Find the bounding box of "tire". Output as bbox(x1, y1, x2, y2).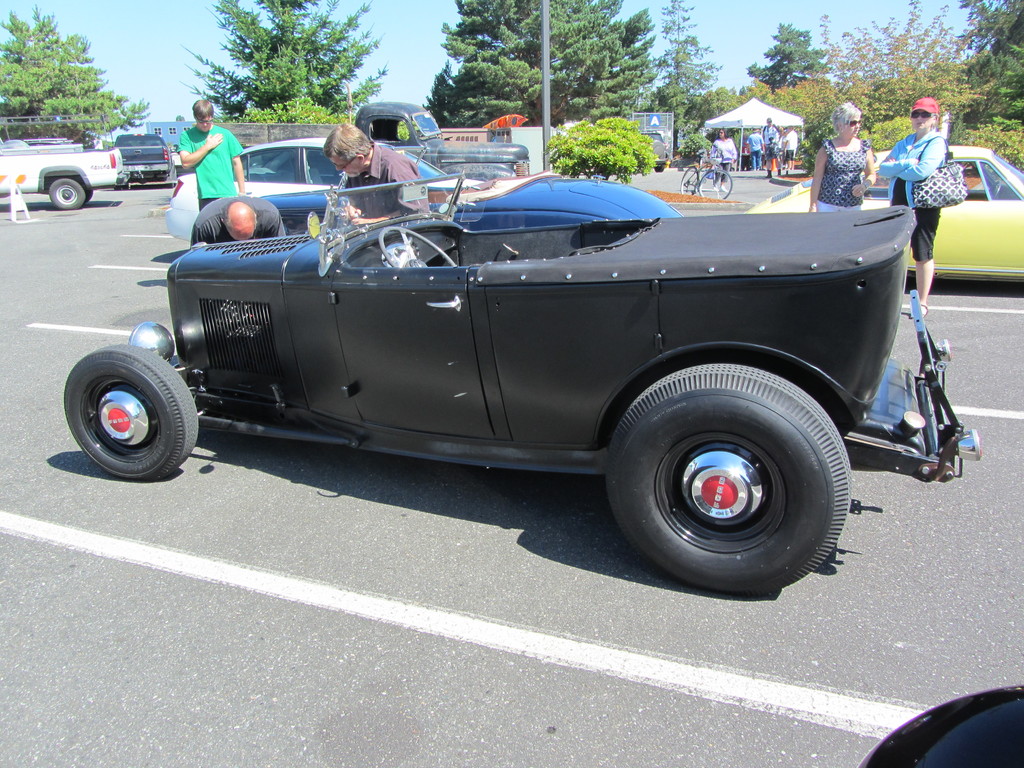
bbox(680, 164, 699, 192).
